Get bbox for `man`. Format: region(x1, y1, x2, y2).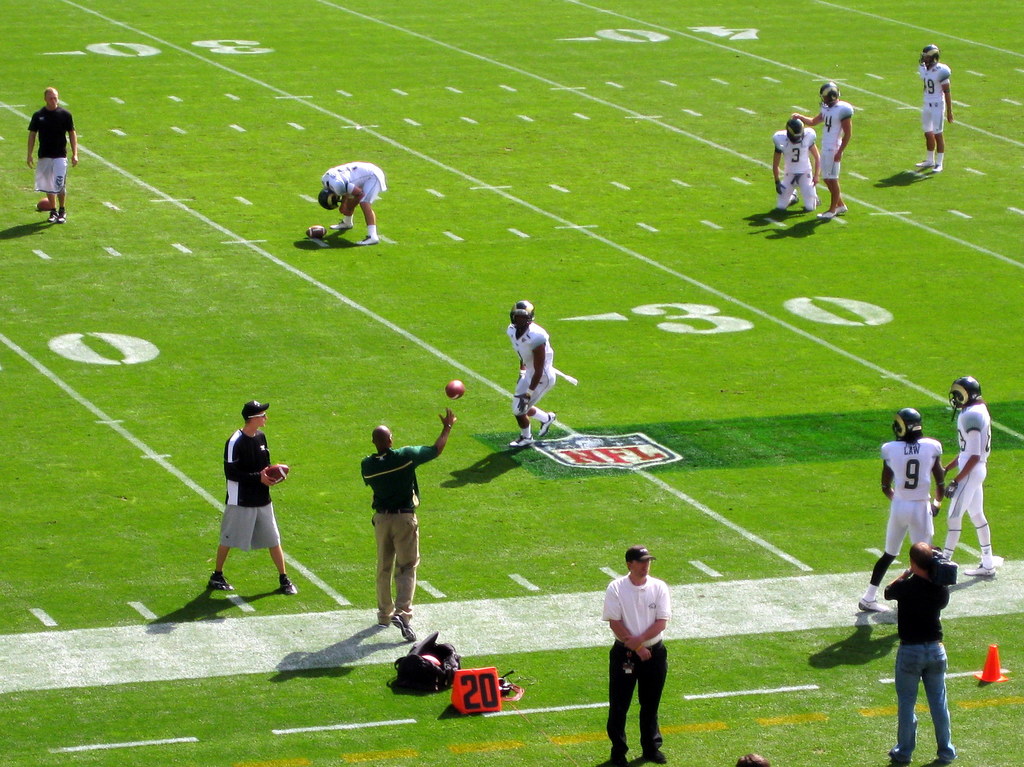
region(883, 542, 959, 761).
